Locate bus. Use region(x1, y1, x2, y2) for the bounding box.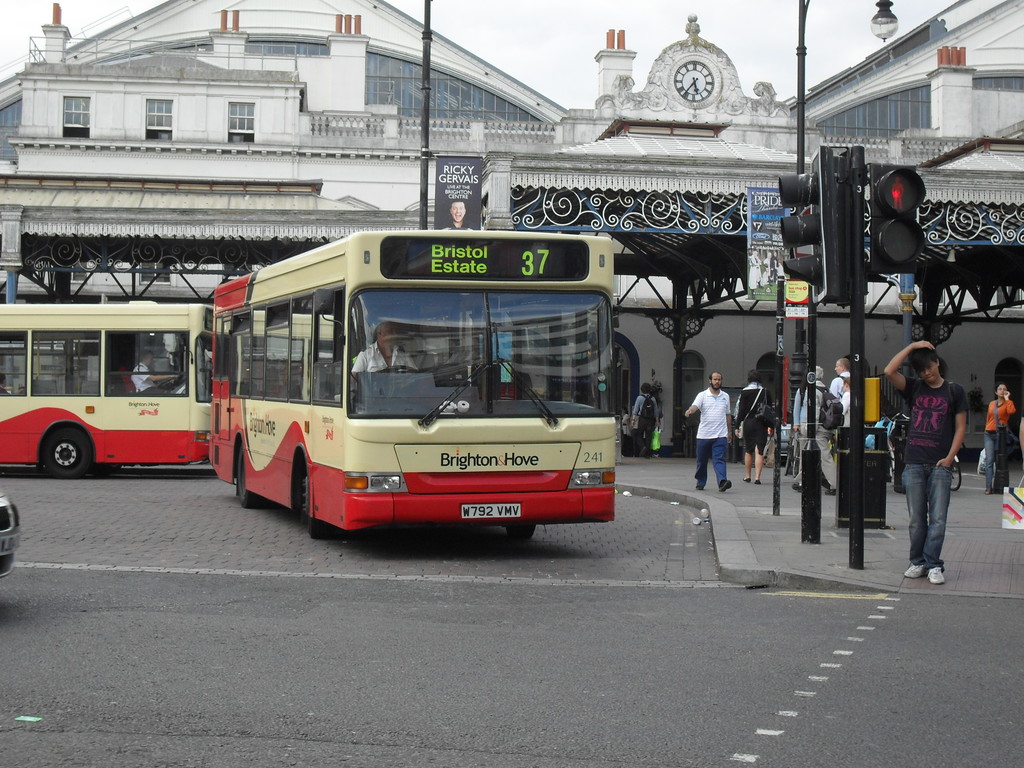
region(198, 228, 618, 538).
